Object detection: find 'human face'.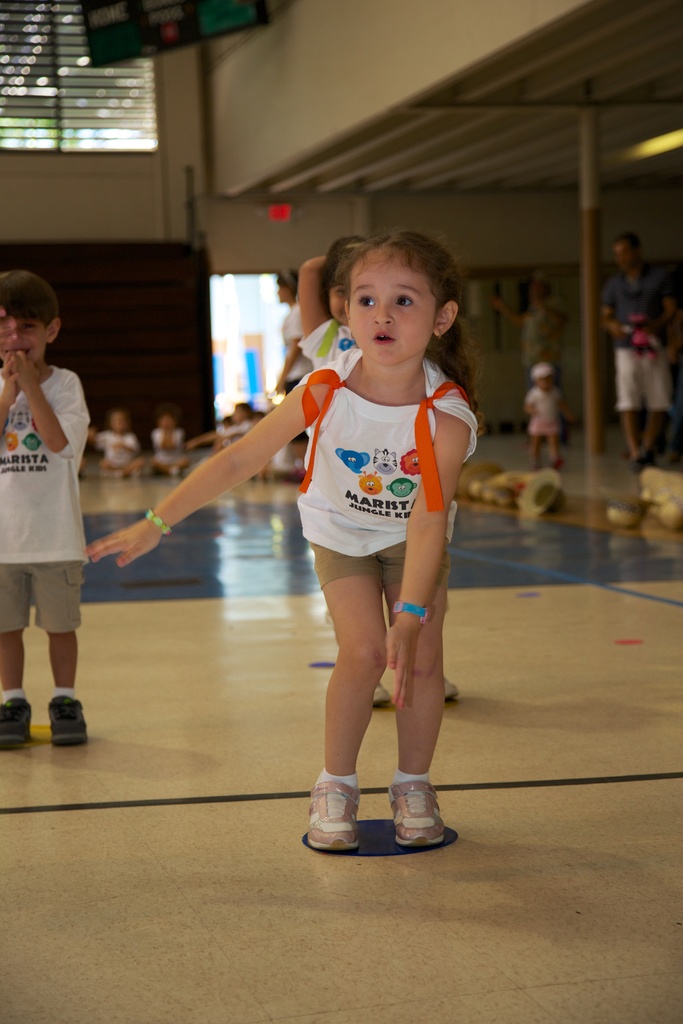
{"x1": 343, "y1": 263, "x2": 436, "y2": 364}.
